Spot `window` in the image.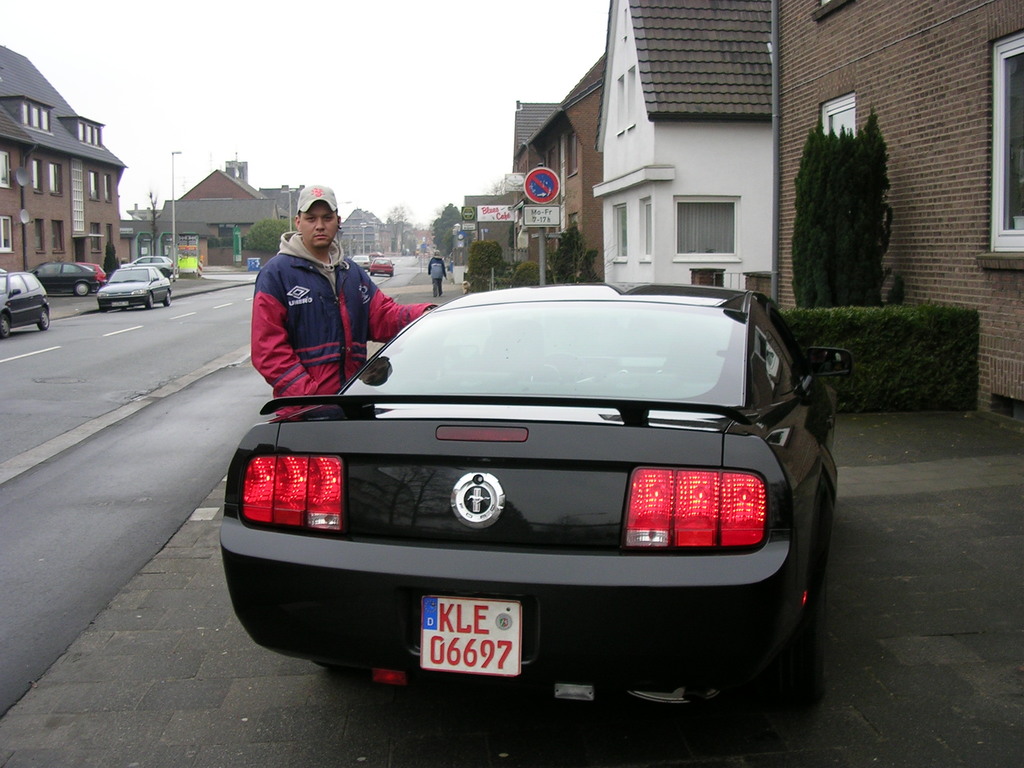
`window` found at {"left": 675, "top": 198, "right": 737, "bottom": 255}.
